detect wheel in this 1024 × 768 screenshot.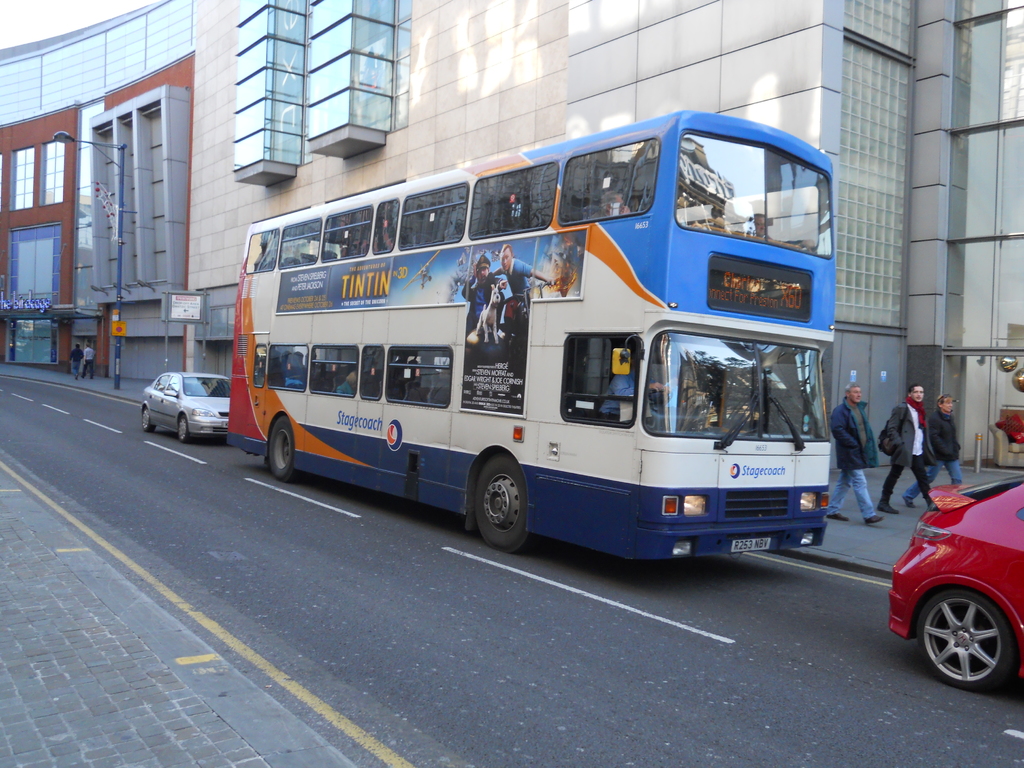
Detection: bbox=(652, 383, 700, 407).
